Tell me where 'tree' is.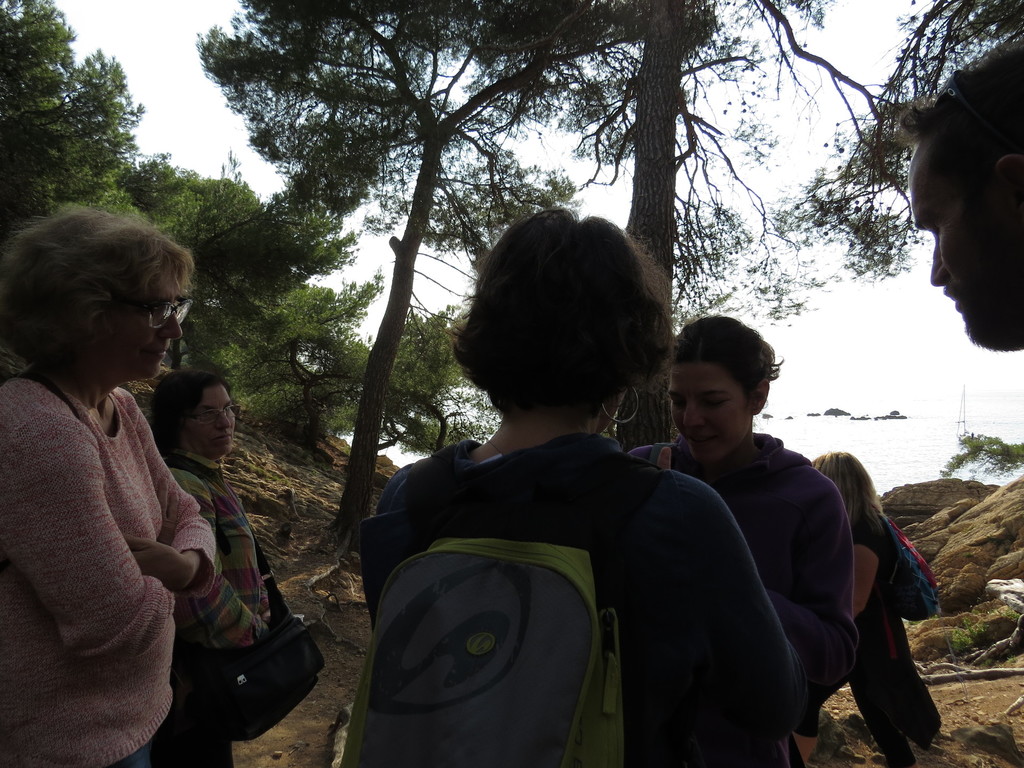
'tree' is at (193, 0, 727, 538).
